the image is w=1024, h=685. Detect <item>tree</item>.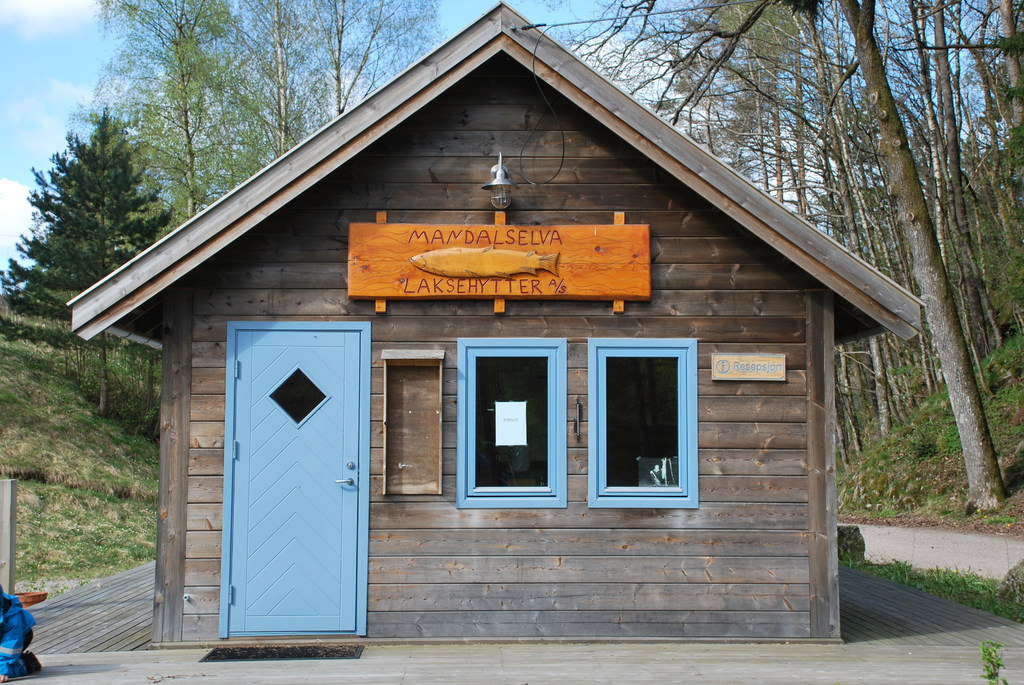
Detection: 0/109/174/415.
